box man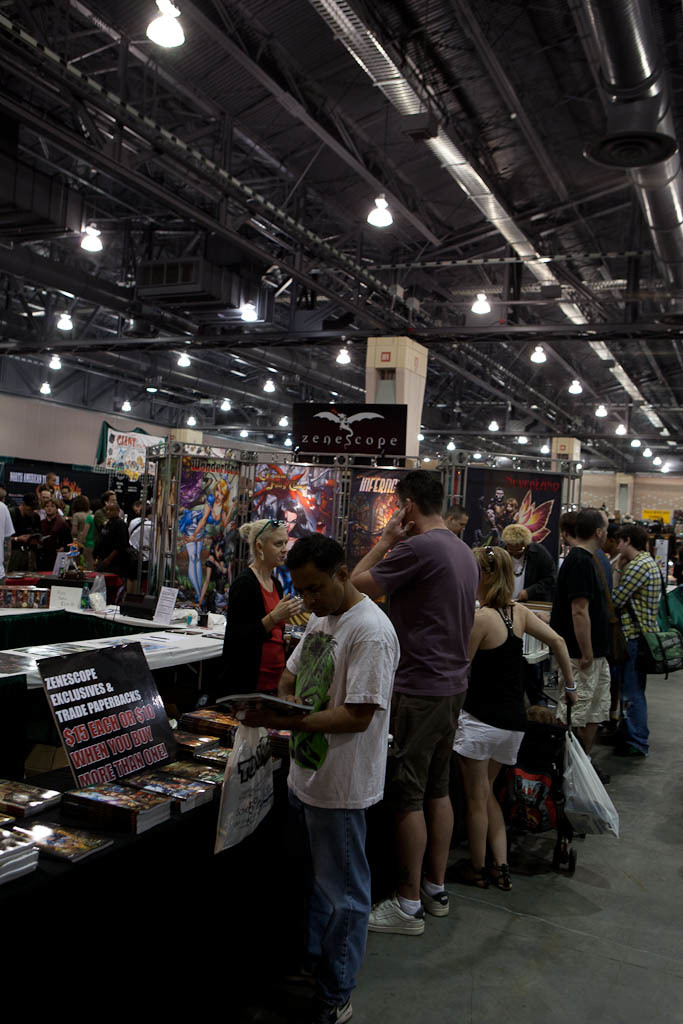
(348, 466, 477, 936)
